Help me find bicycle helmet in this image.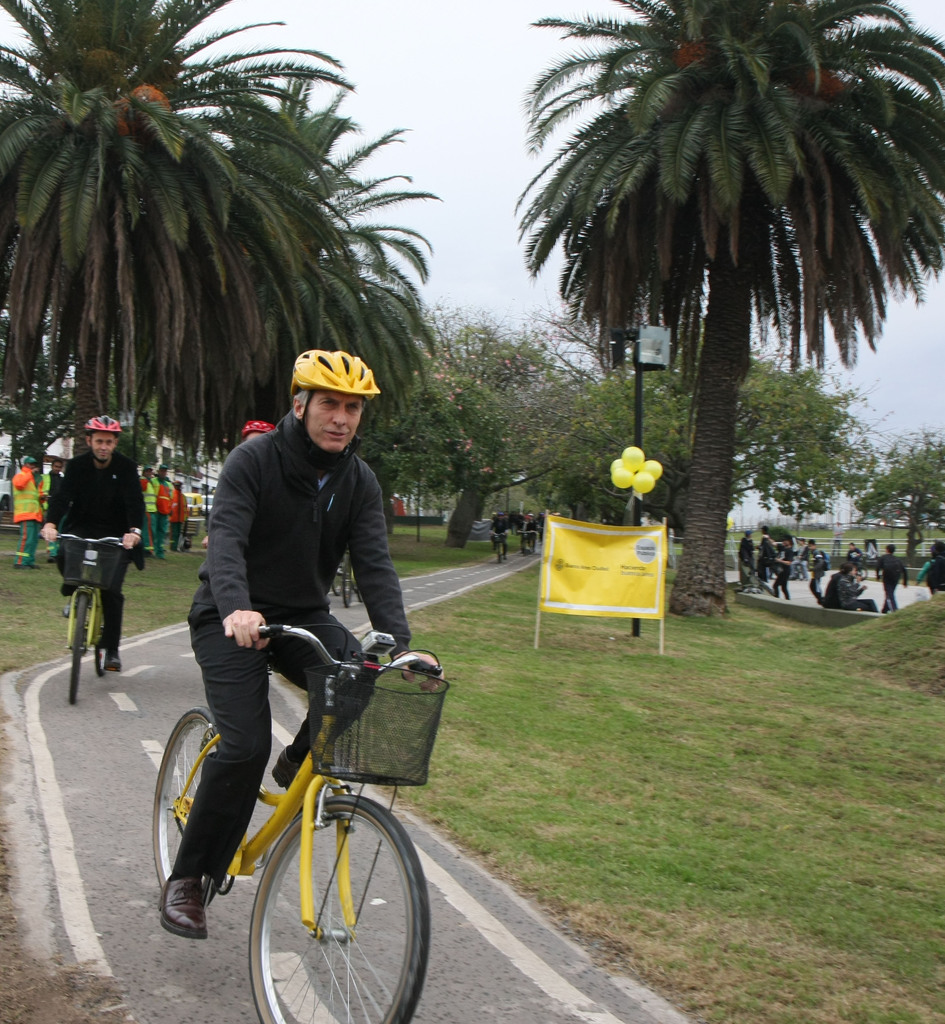
Found it: box(241, 416, 270, 430).
